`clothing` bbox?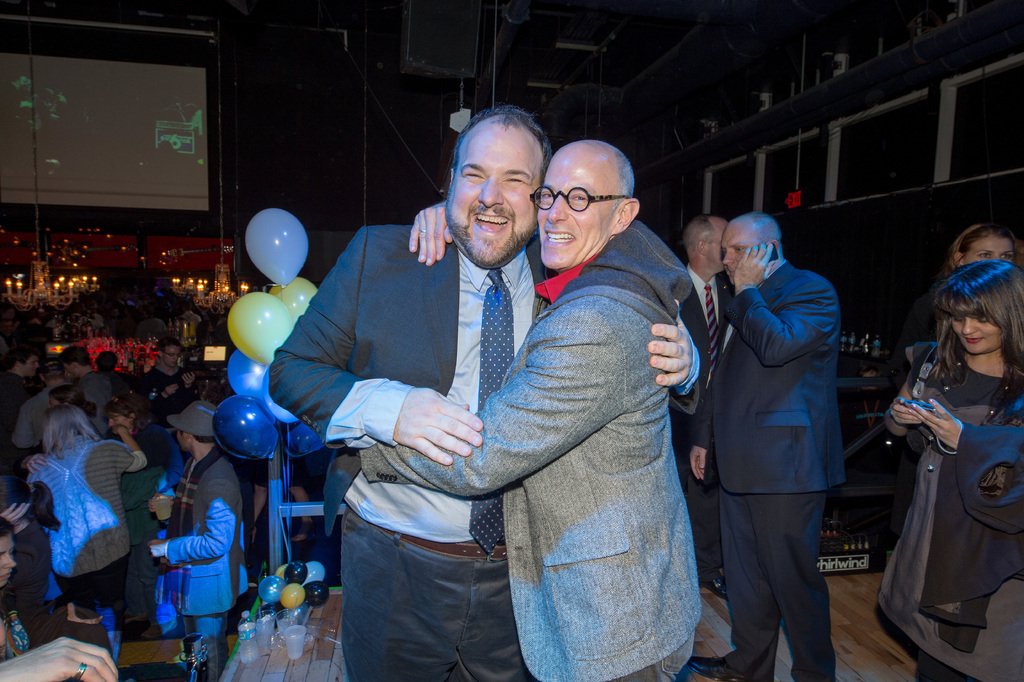
x1=861, y1=354, x2=1023, y2=681
